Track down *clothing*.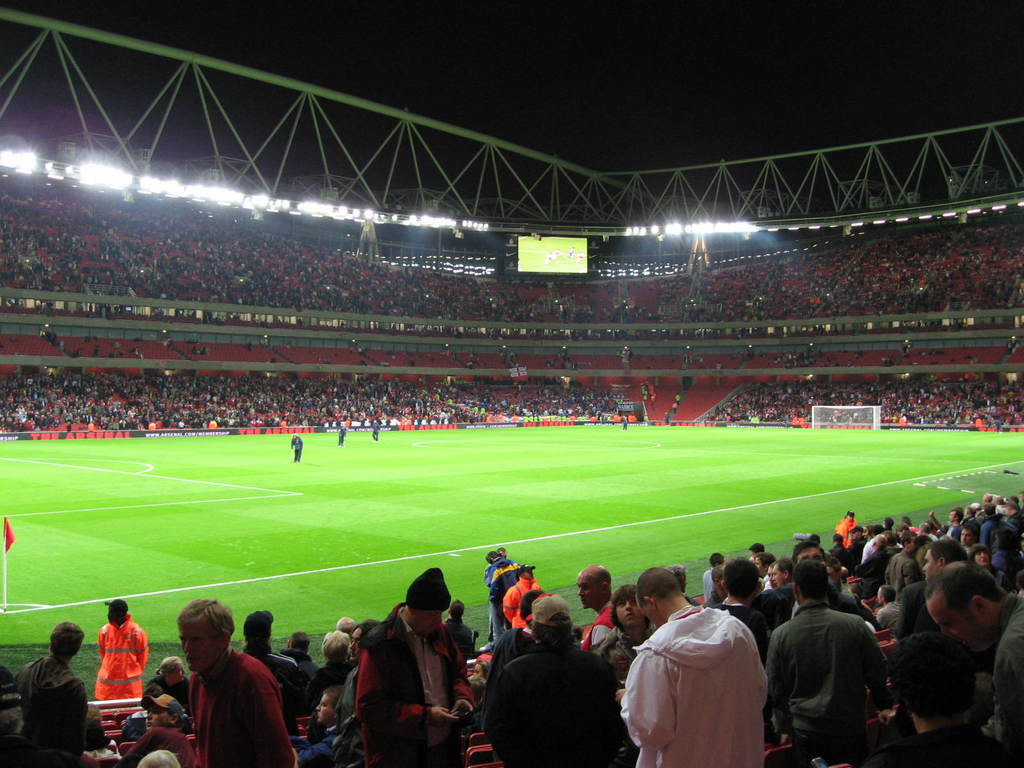
Tracked to (left=493, top=576, right=540, bottom=639).
